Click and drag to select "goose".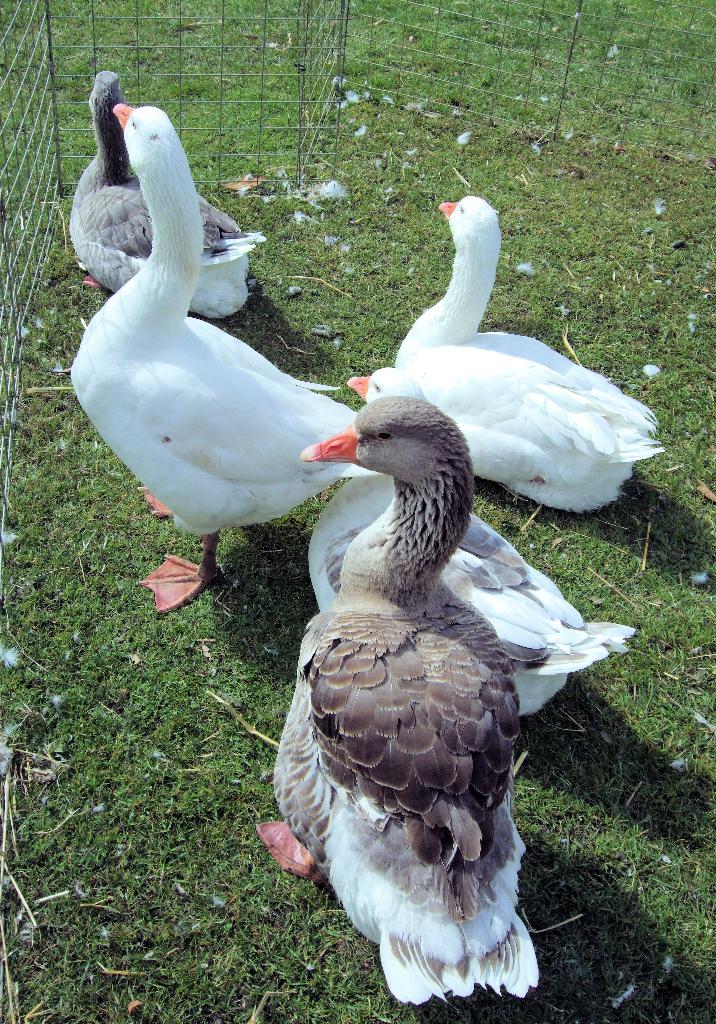
Selection: bbox(64, 74, 368, 623).
